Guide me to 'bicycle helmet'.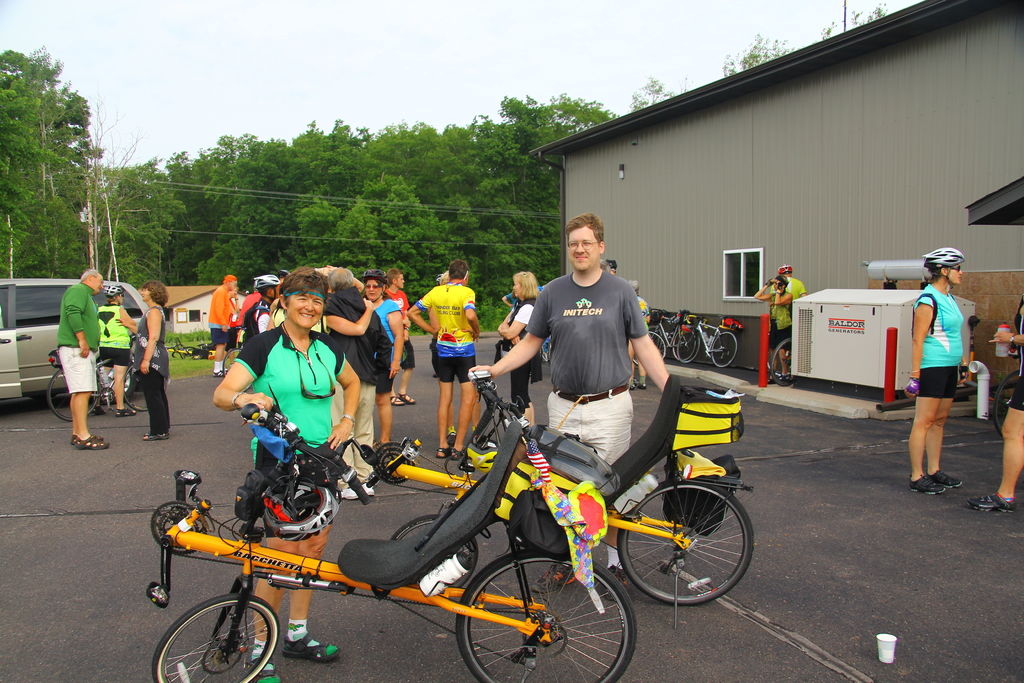
Guidance: [left=258, top=473, right=346, bottom=544].
